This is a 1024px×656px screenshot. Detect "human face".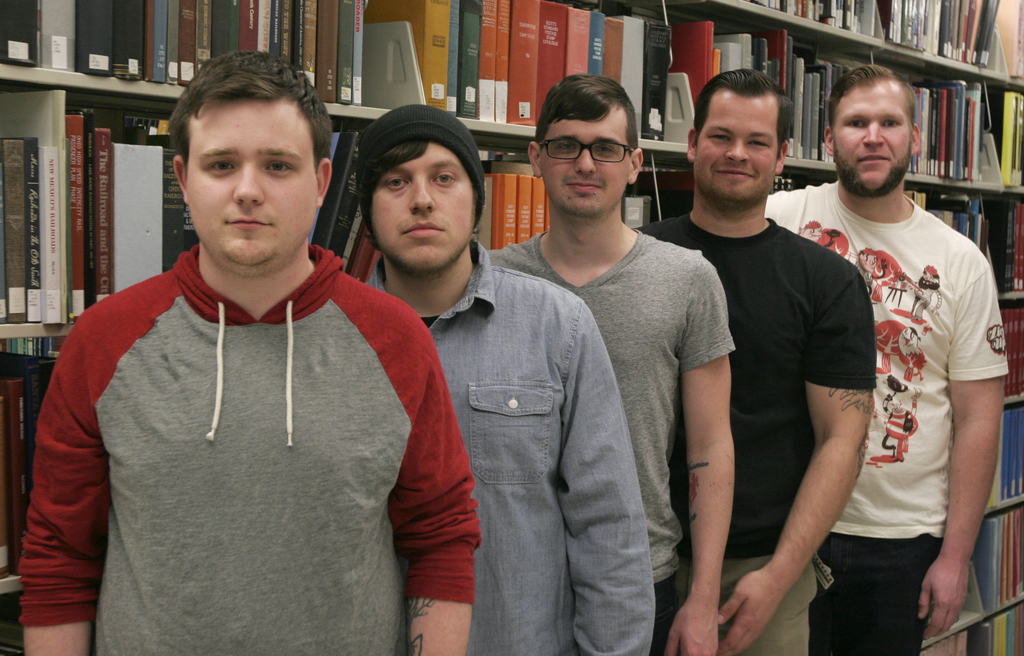
(x1=832, y1=85, x2=911, y2=189).
